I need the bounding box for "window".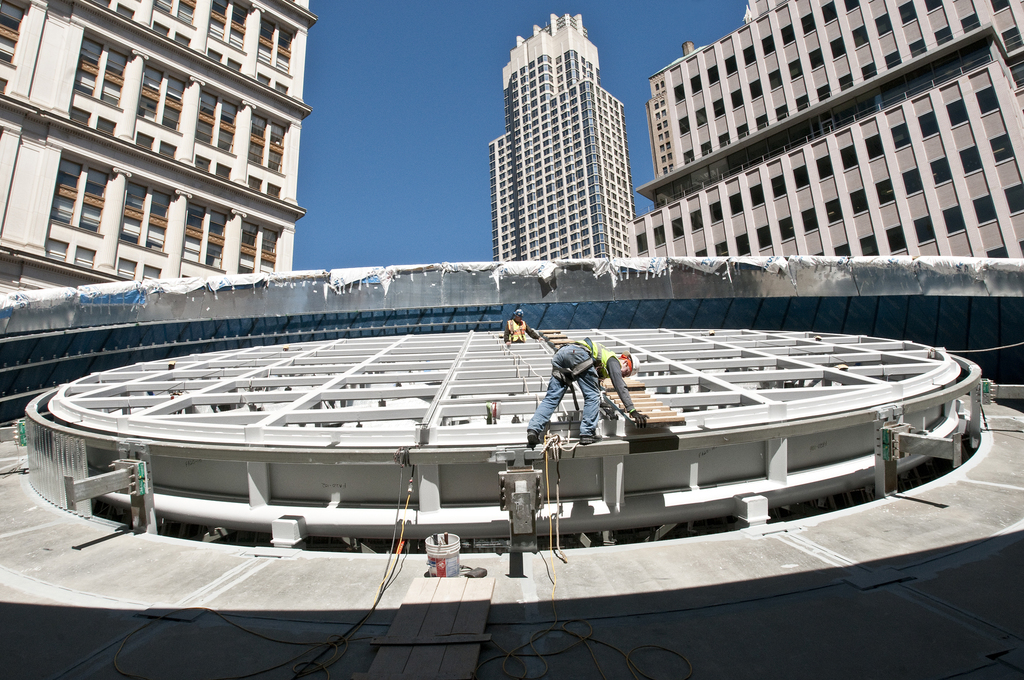
Here it is: rect(250, 111, 287, 179).
